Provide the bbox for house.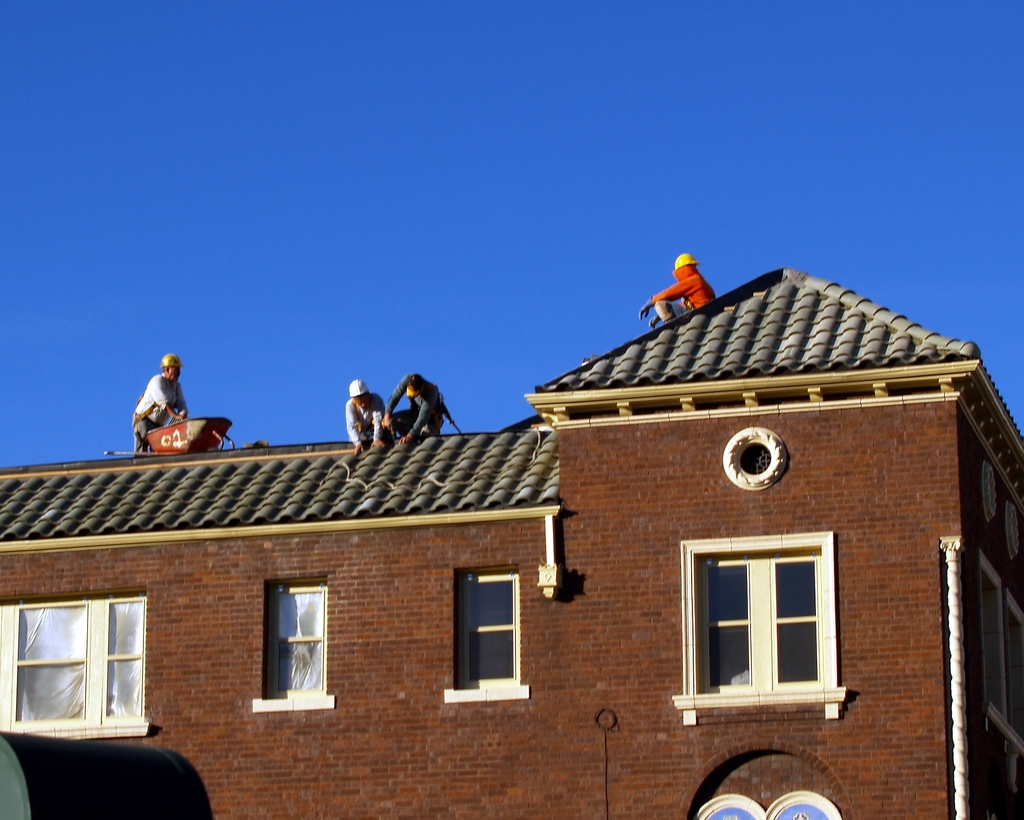
[left=0, top=267, right=1023, bottom=819].
